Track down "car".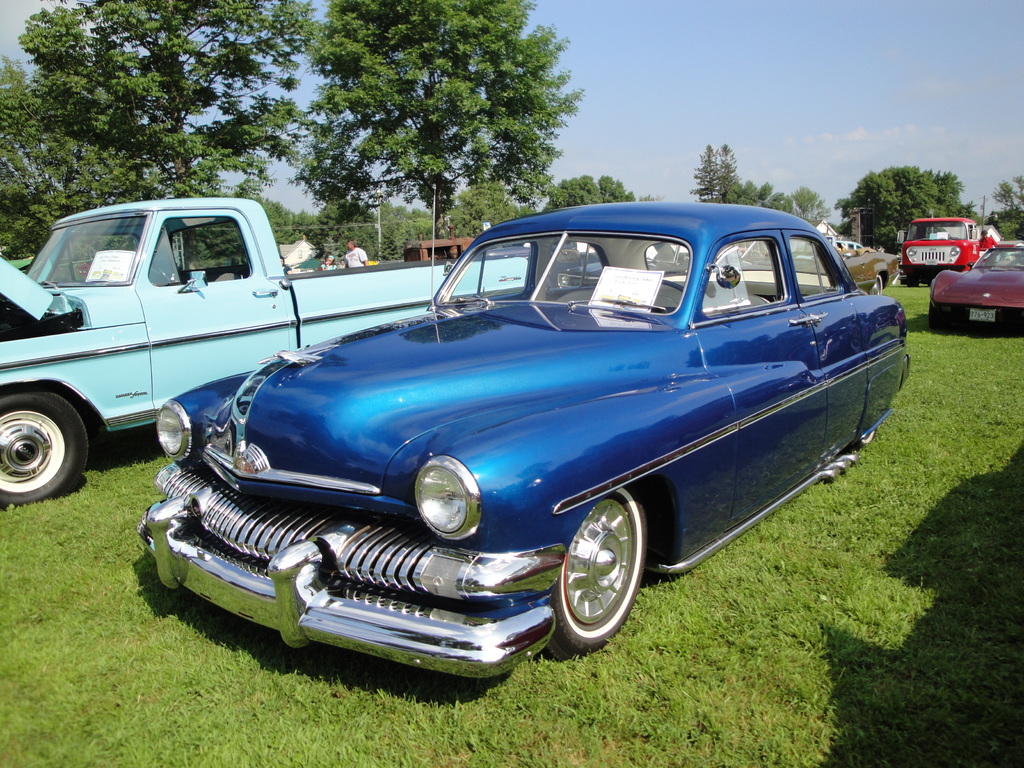
Tracked to 134, 176, 911, 680.
